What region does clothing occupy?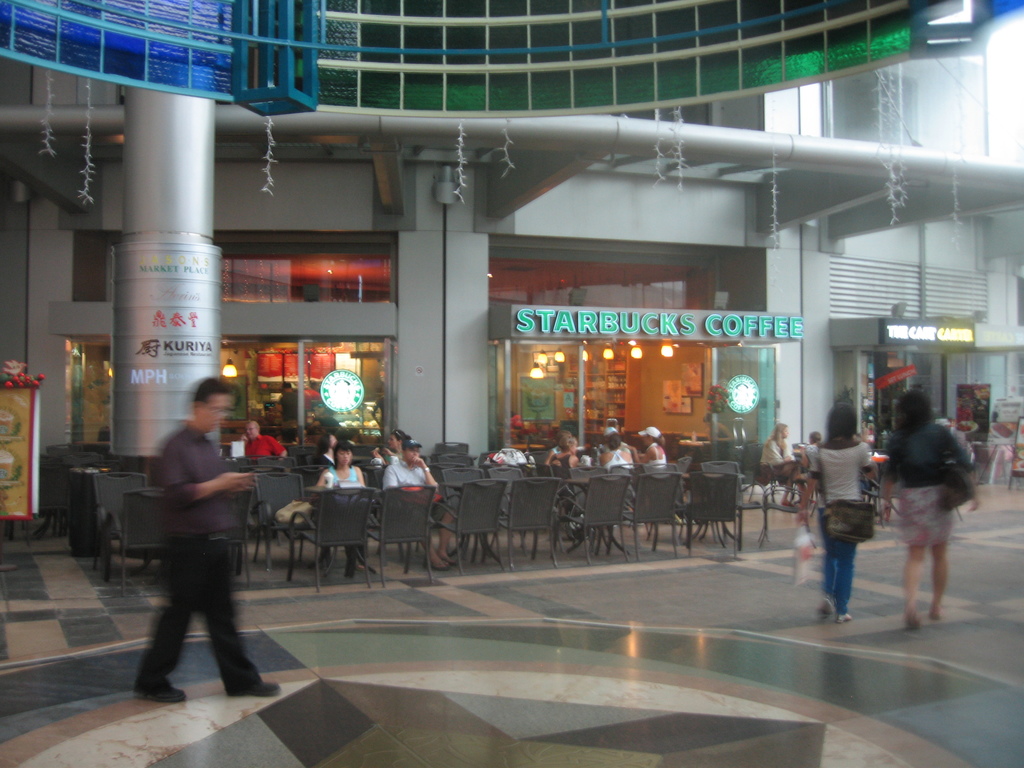
select_region(813, 437, 876, 607).
